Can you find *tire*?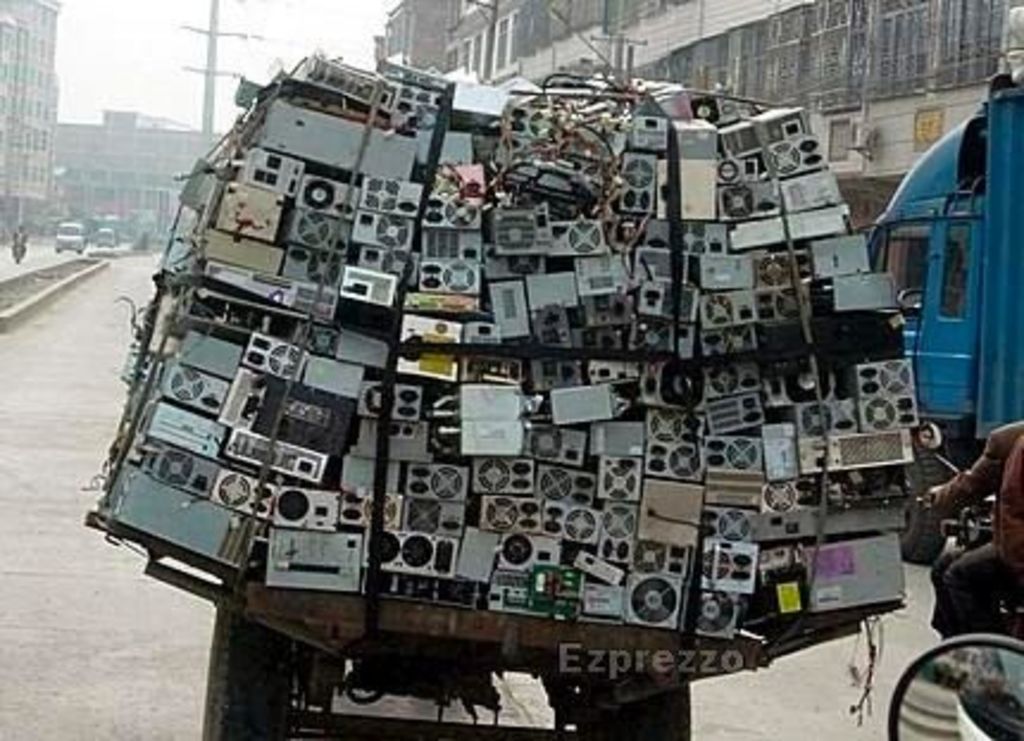
Yes, bounding box: [left=198, top=596, right=302, bottom=739].
